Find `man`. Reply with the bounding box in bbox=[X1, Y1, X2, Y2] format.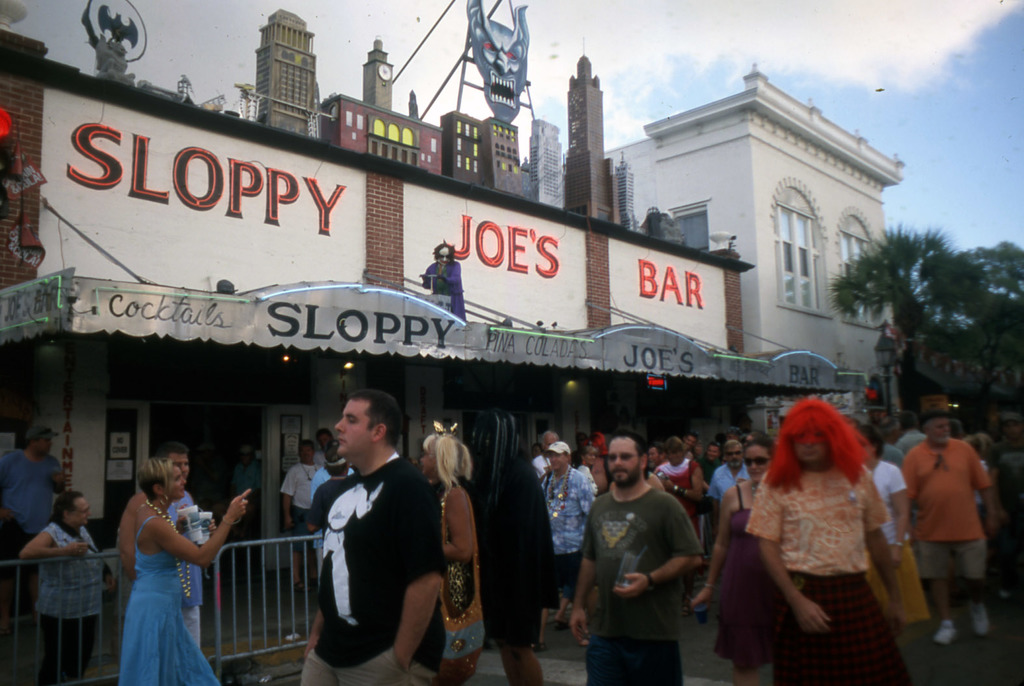
bbox=[286, 384, 442, 681].
